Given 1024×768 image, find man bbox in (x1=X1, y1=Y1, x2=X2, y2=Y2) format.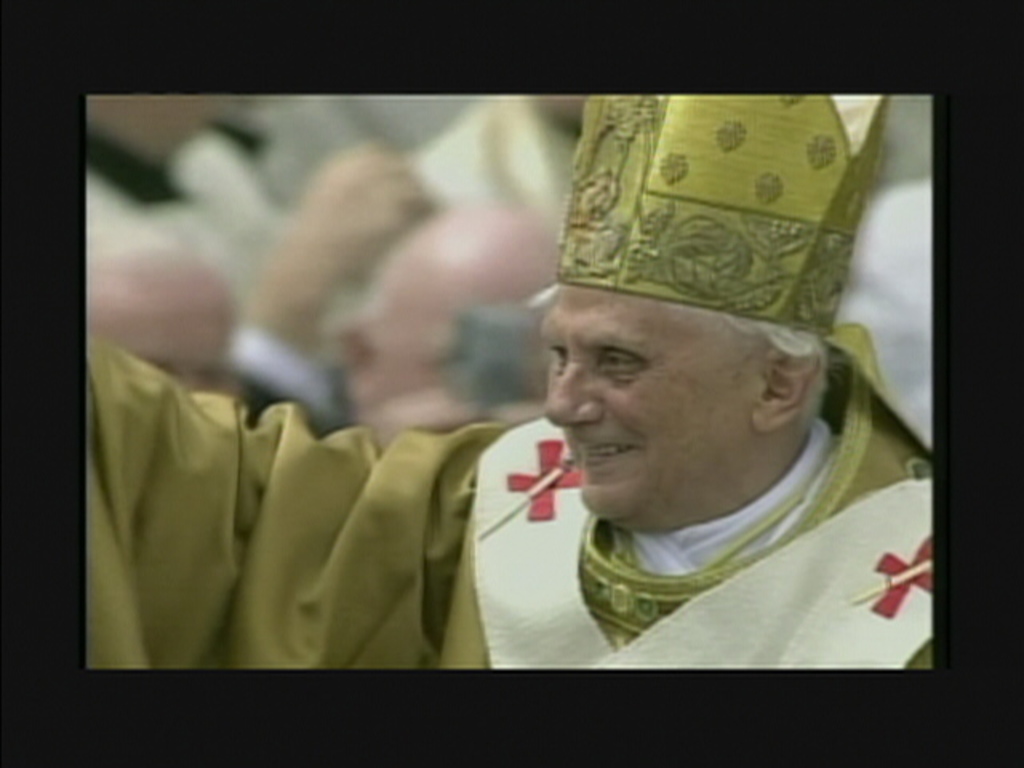
(x1=86, y1=99, x2=939, y2=666).
